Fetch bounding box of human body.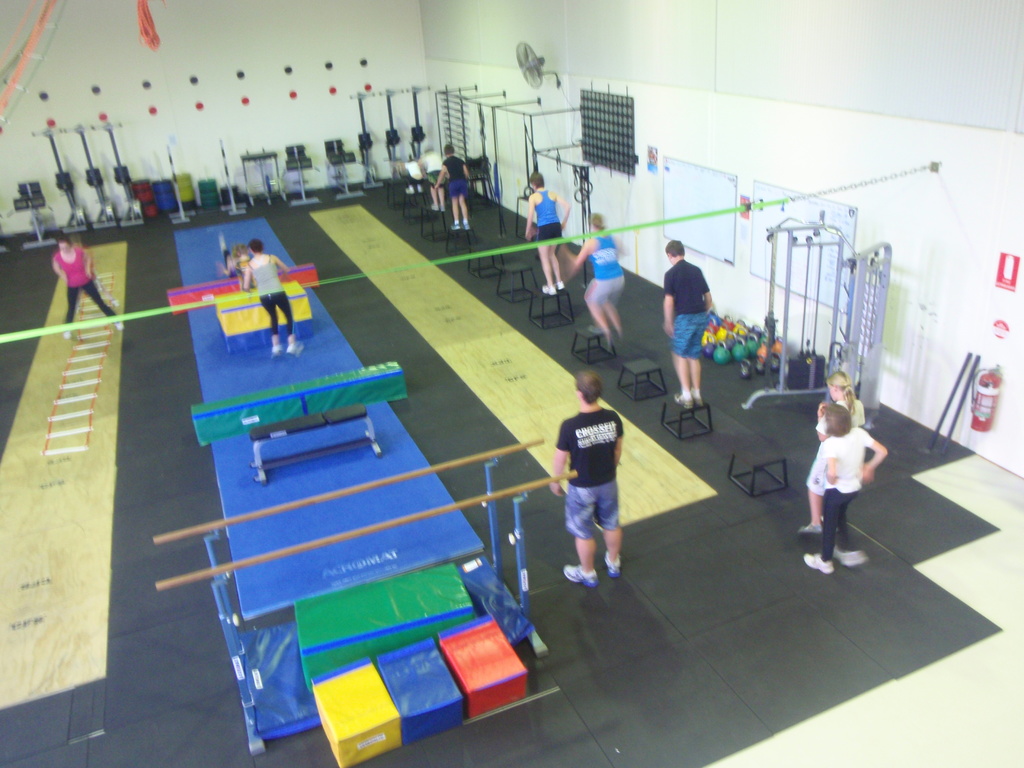
Bbox: x1=239 y1=237 x2=298 y2=362.
